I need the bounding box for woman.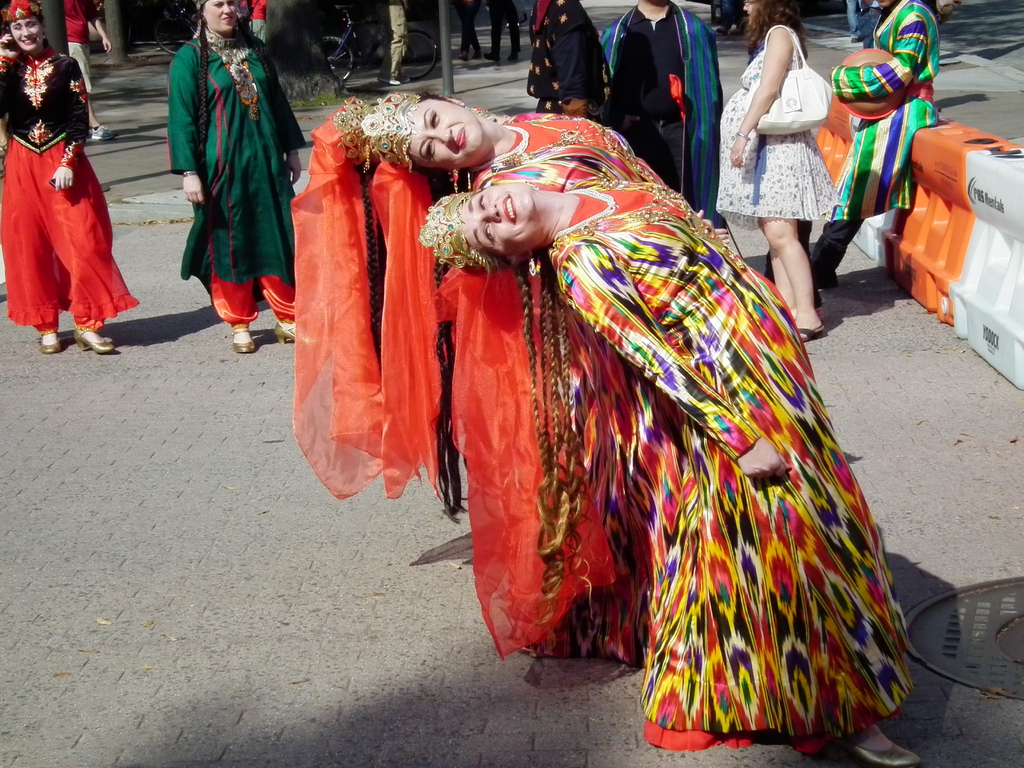
Here it is: <region>707, 0, 847, 342</region>.
